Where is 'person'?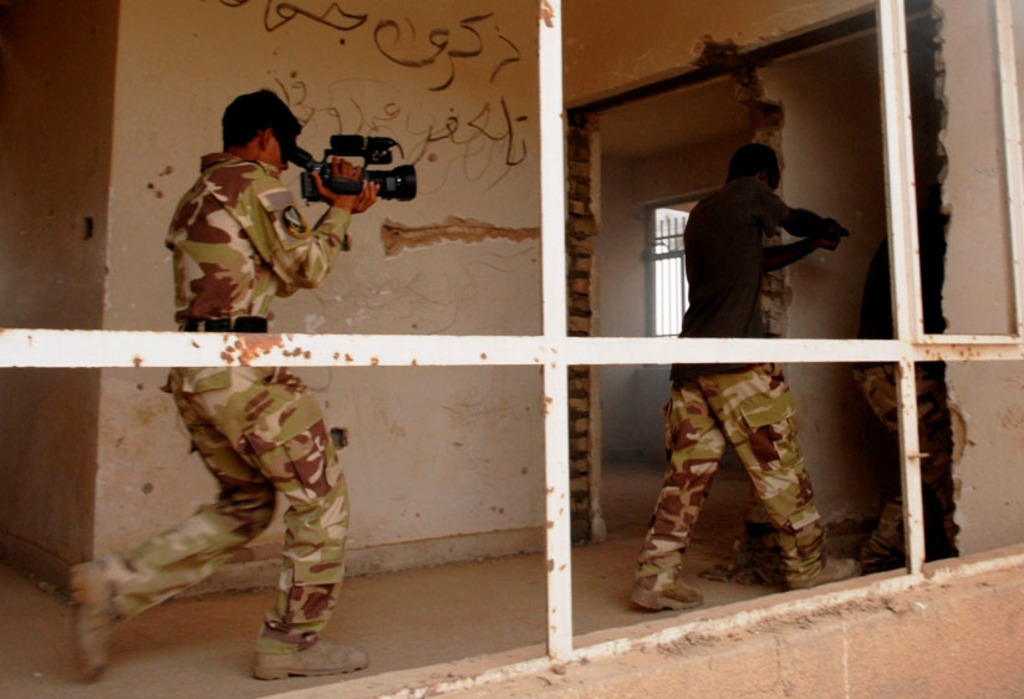
x1=67, y1=86, x2=382, y2=683.
